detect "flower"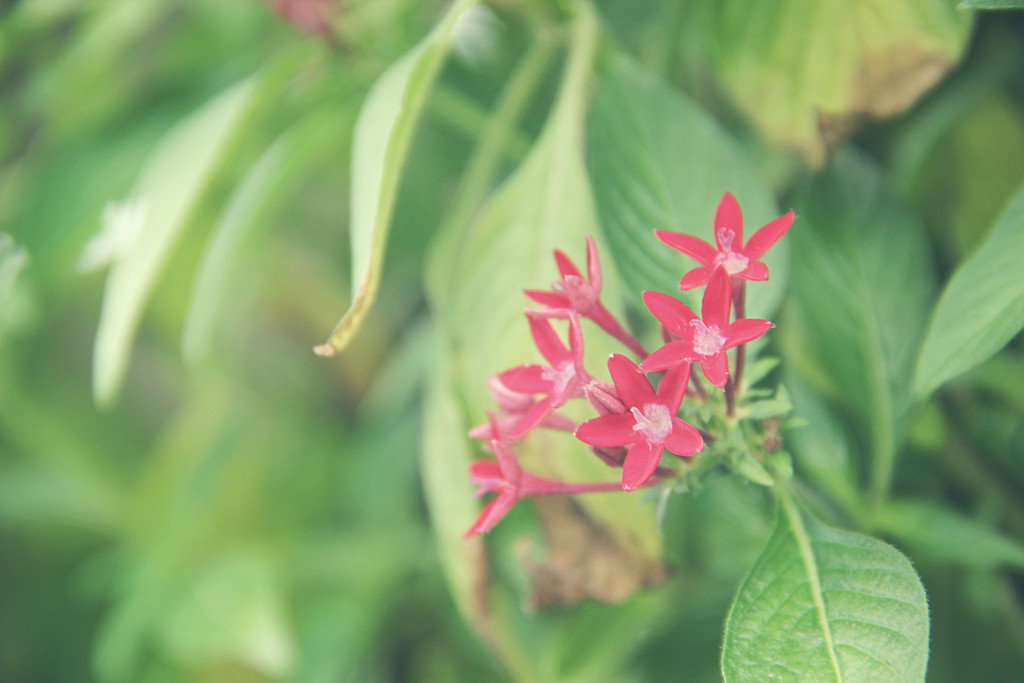
pyautogui.locateOnScreen(504, 304, 604, 441)
